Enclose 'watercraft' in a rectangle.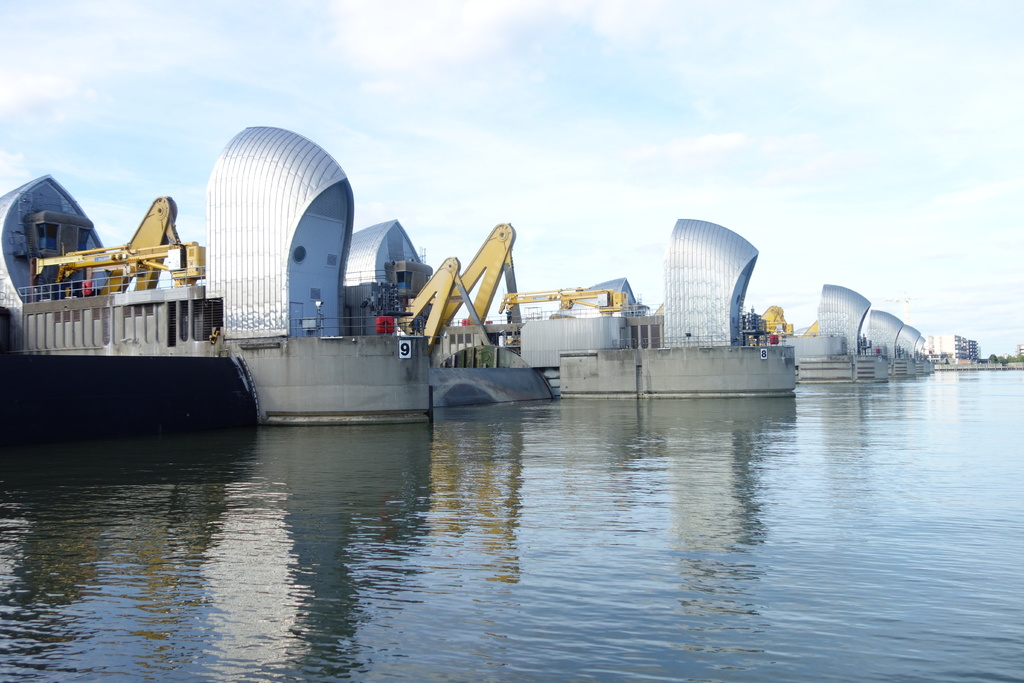
867 309 902 377.
